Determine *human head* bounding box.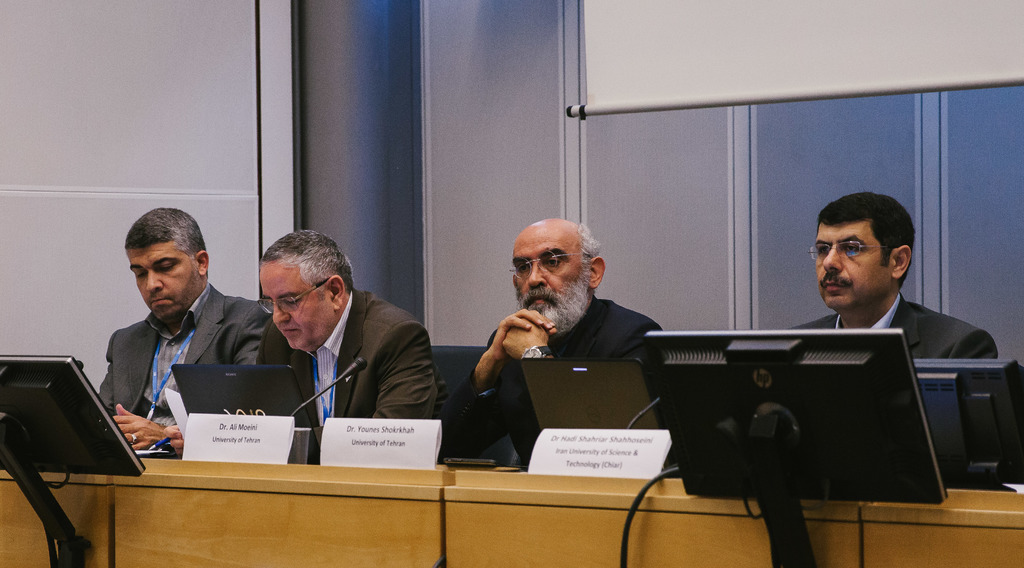
Determined: <region>803, 190, 918, 307</region>.
